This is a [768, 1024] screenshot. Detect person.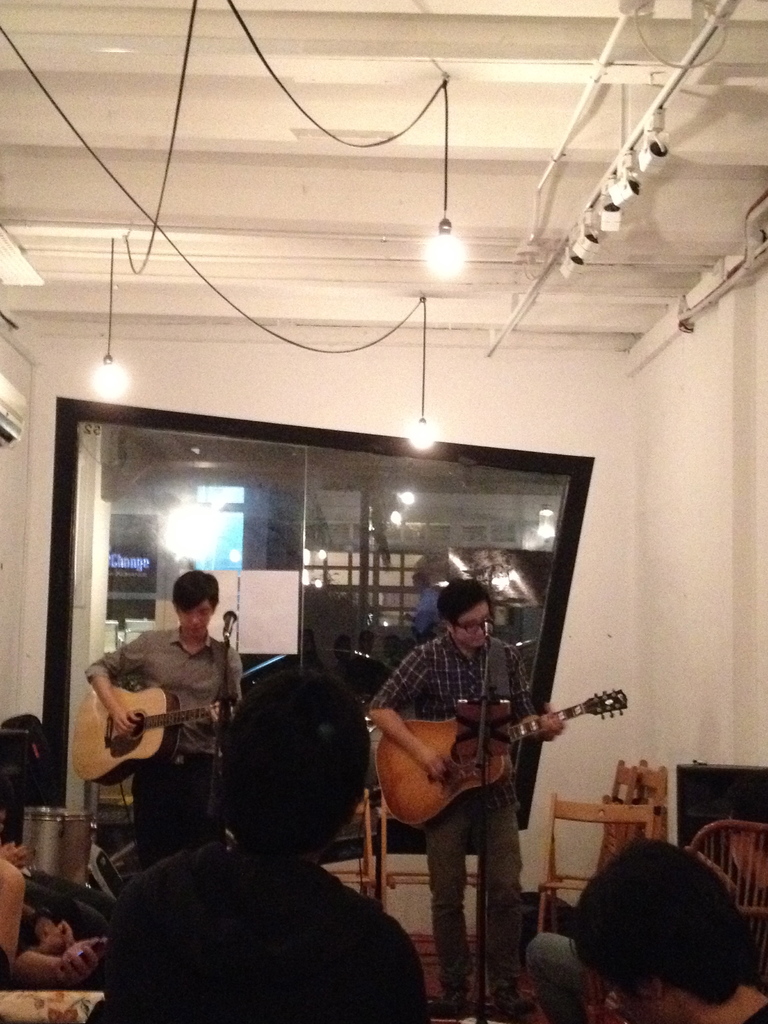
[122,564,246,870].
